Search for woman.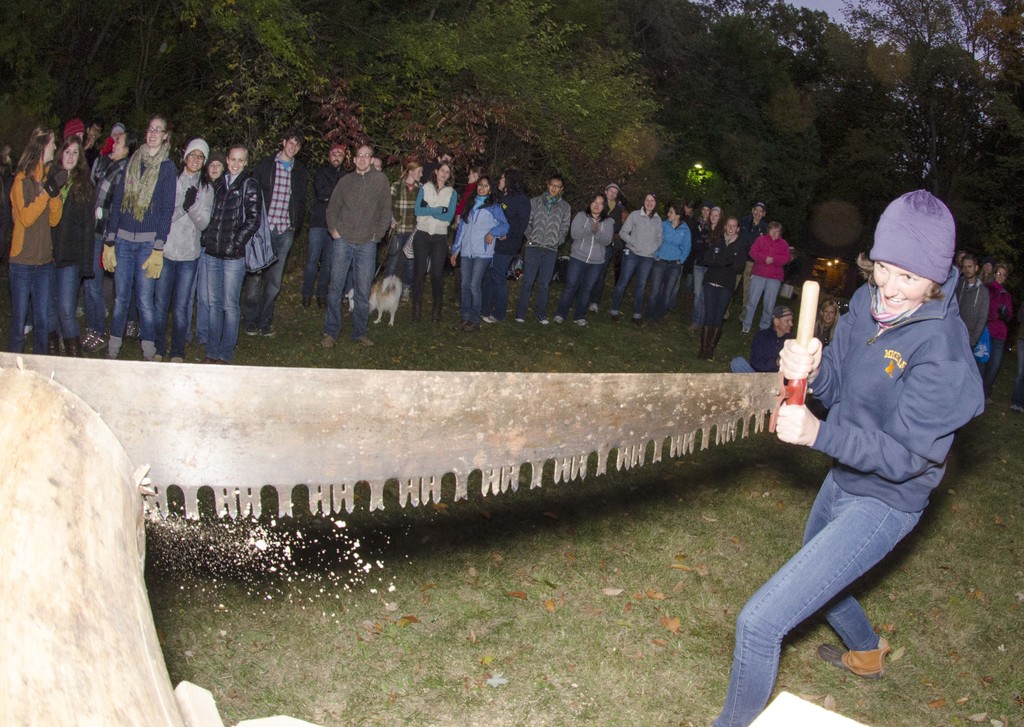
Found at 452, 165, 486, 277.
